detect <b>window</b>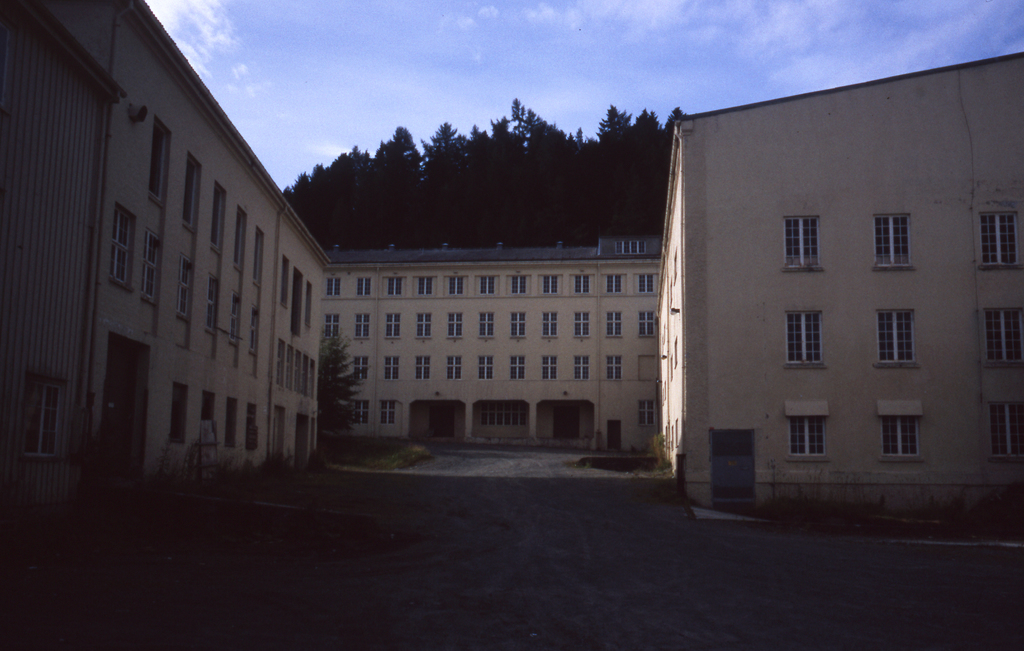
x1=209, y1=182, x2=227, y2=253
